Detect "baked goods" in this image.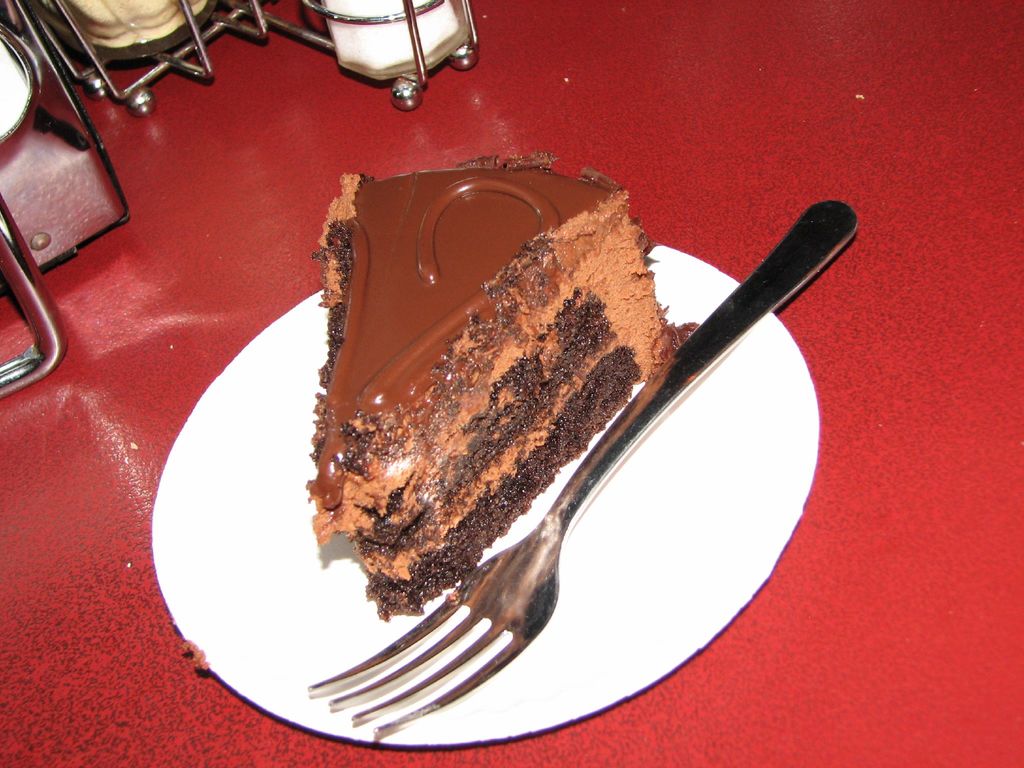
Detection: x1=300 y1=161 x2=671 y2=628.
